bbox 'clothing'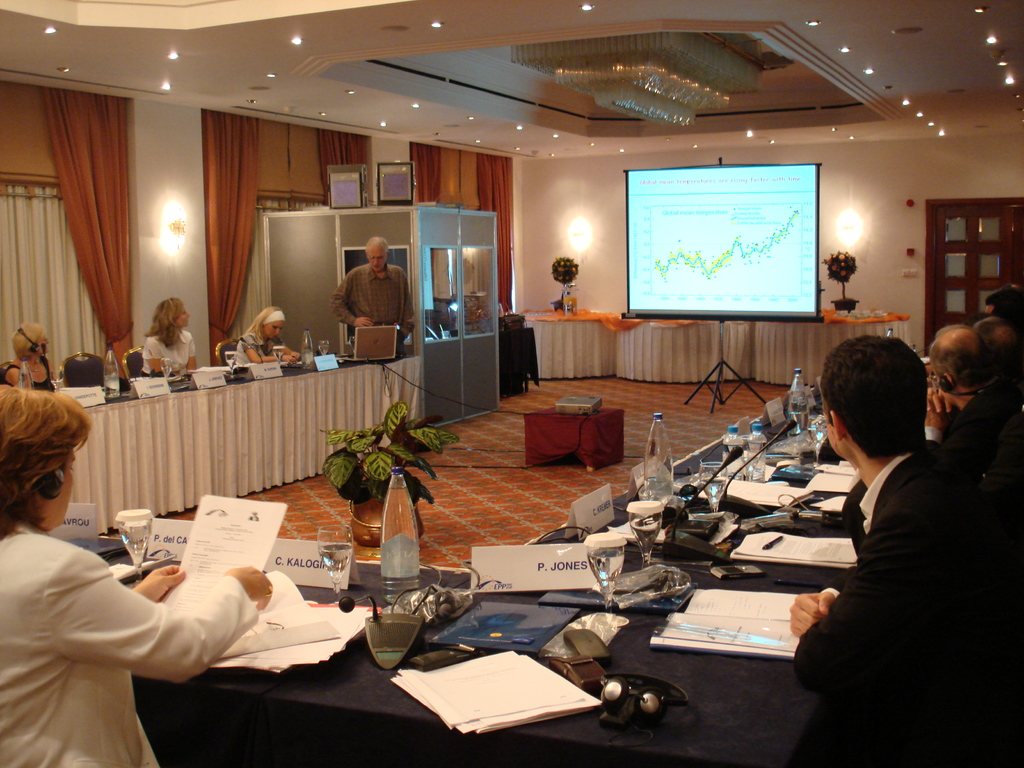
crop(332, 262, 407, 343)
